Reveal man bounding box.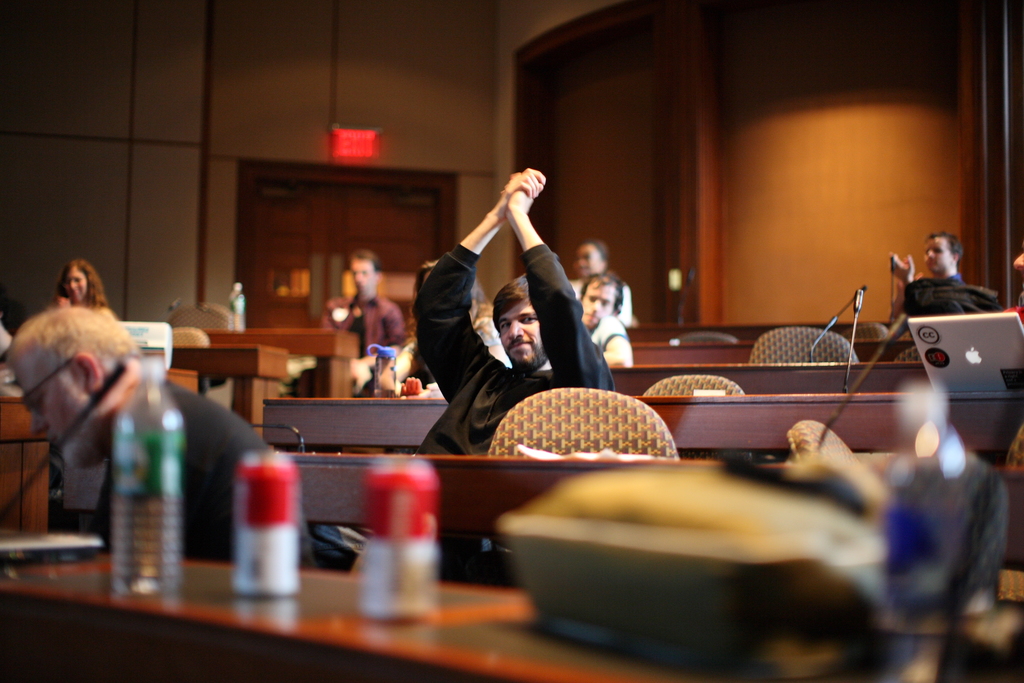
Revealed: crop(396, 156, 616, 468).
